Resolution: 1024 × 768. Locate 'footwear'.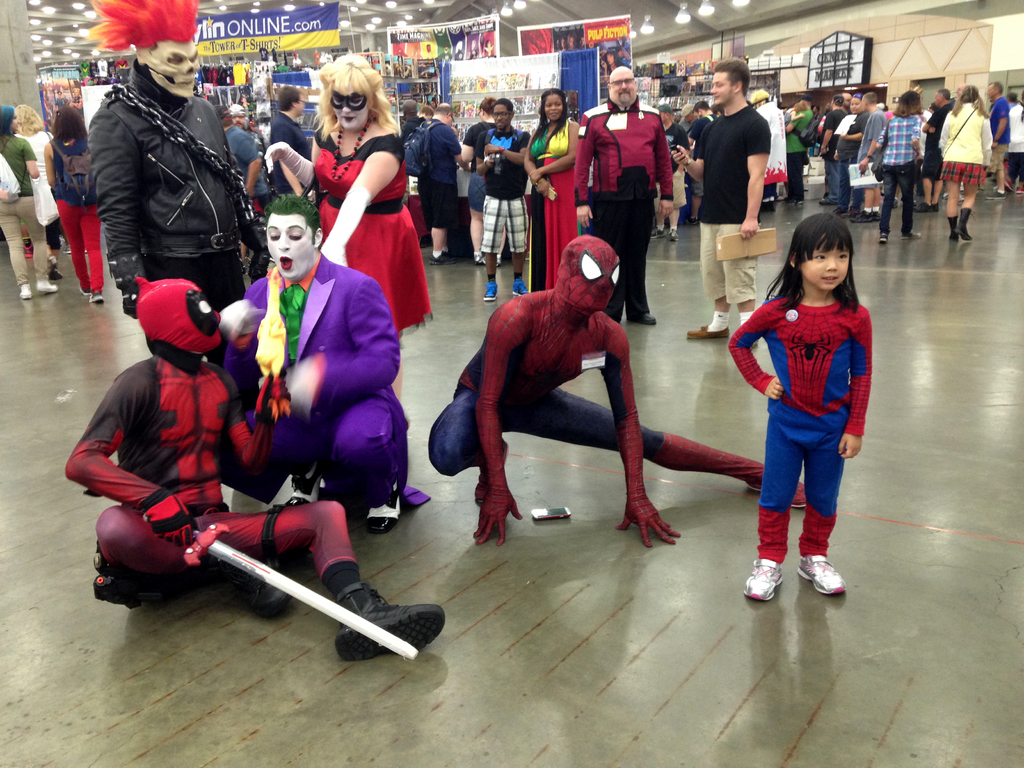
locate(747, 478, 805, 508).
